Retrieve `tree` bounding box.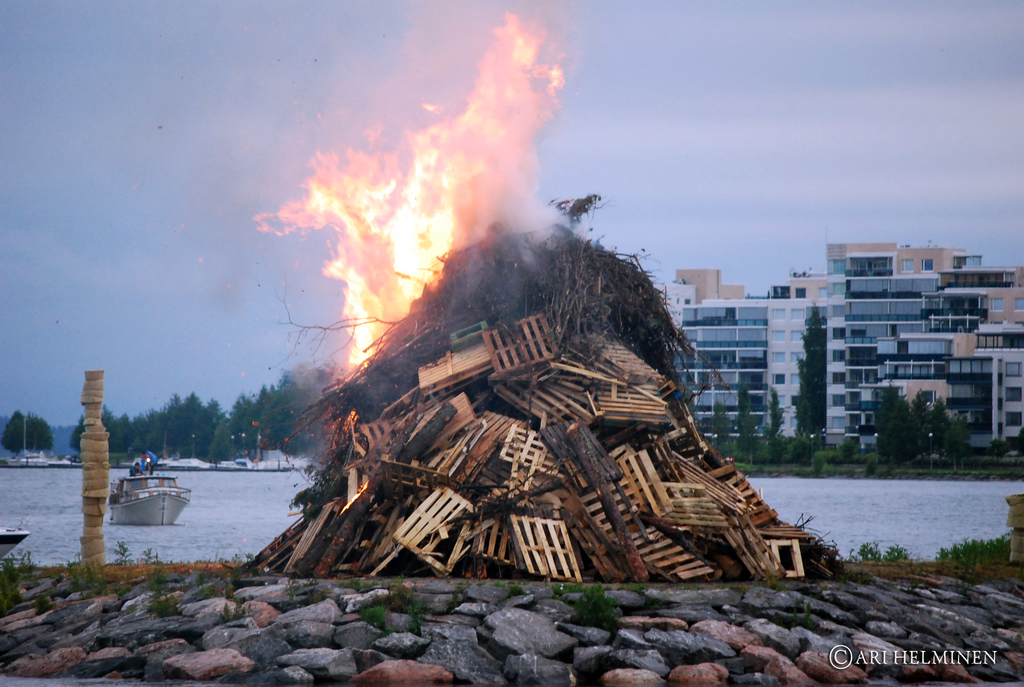
Bounding box: {"left": 765, "top": 386, "right": 785, "bottom": 466}.
